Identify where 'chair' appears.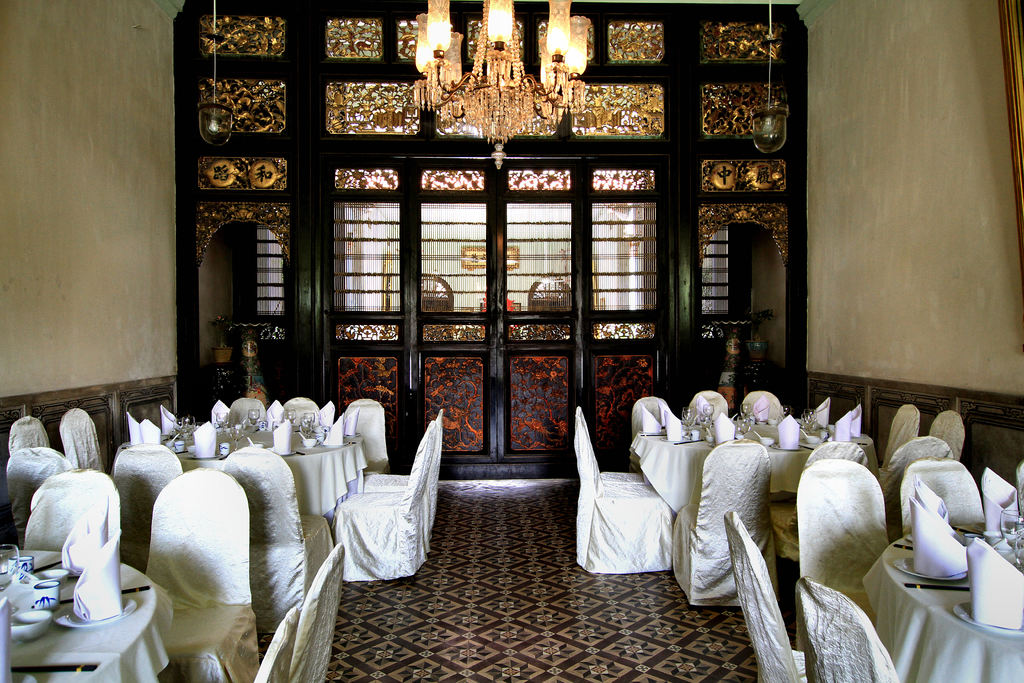
Appears at <region>884, 436, 956, 516</region>.
